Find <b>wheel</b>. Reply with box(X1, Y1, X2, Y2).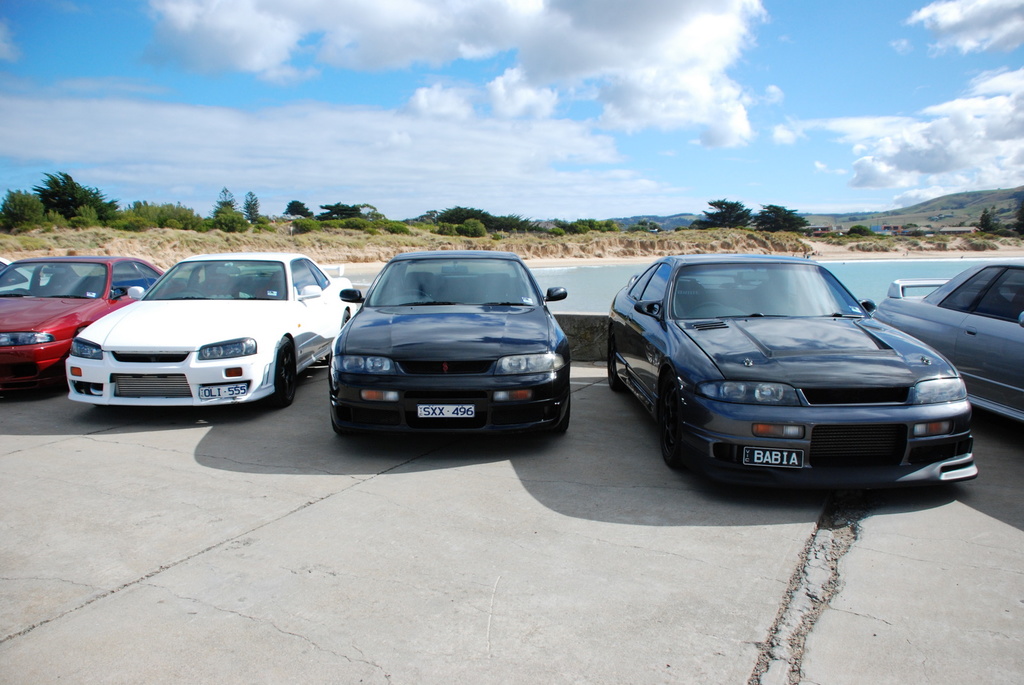
box(330, 413, 356, 438).
